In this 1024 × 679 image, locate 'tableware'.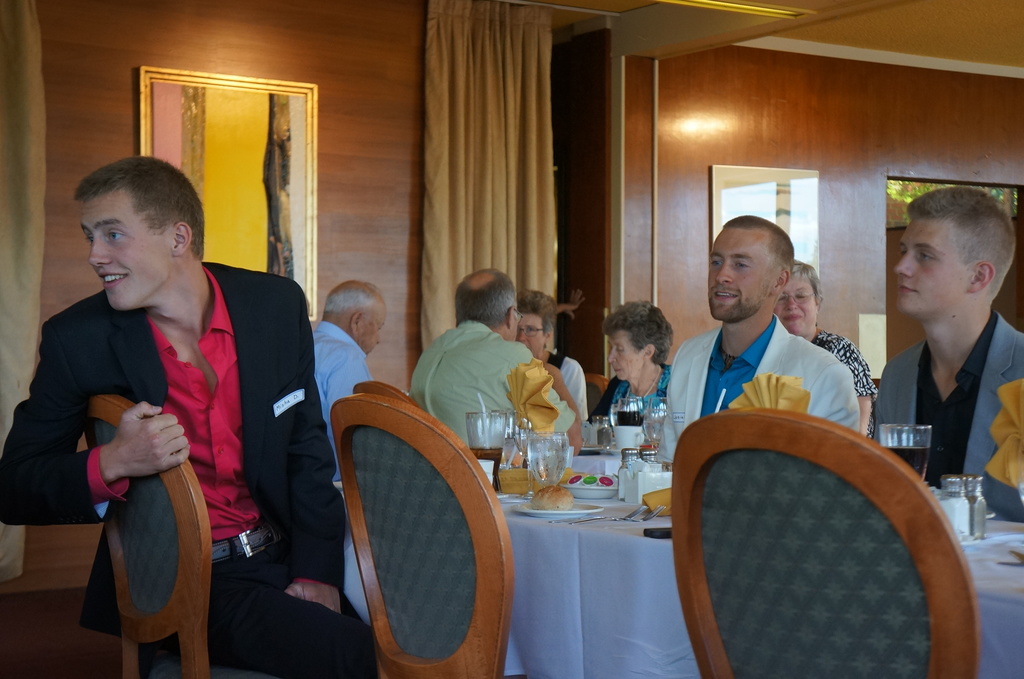
Bounding box: [513, 500, 601, 523].
